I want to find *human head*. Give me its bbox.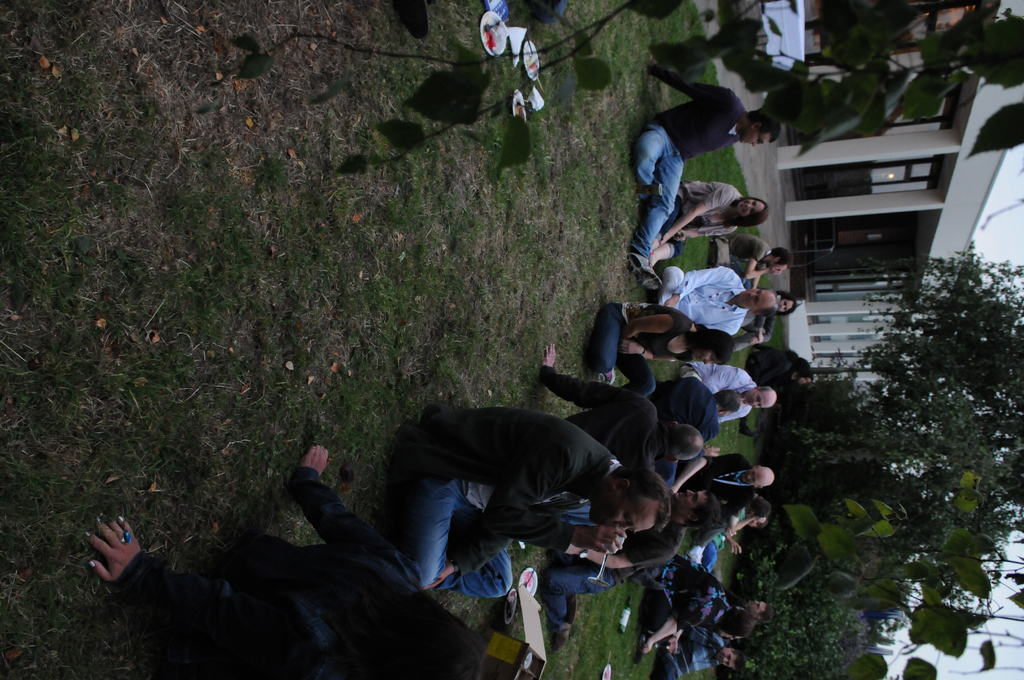
<bbox>744, 601, 774, 623</bbox>.
